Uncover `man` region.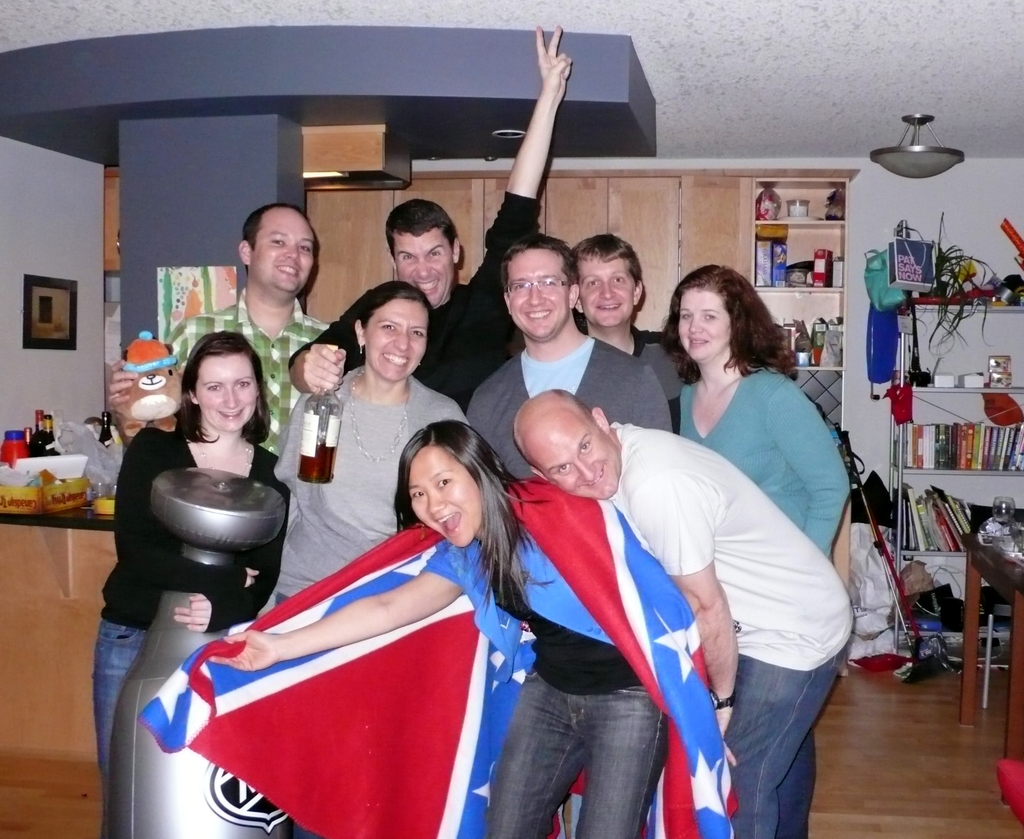
Uncovered: box(287, 25, 573, 411).
